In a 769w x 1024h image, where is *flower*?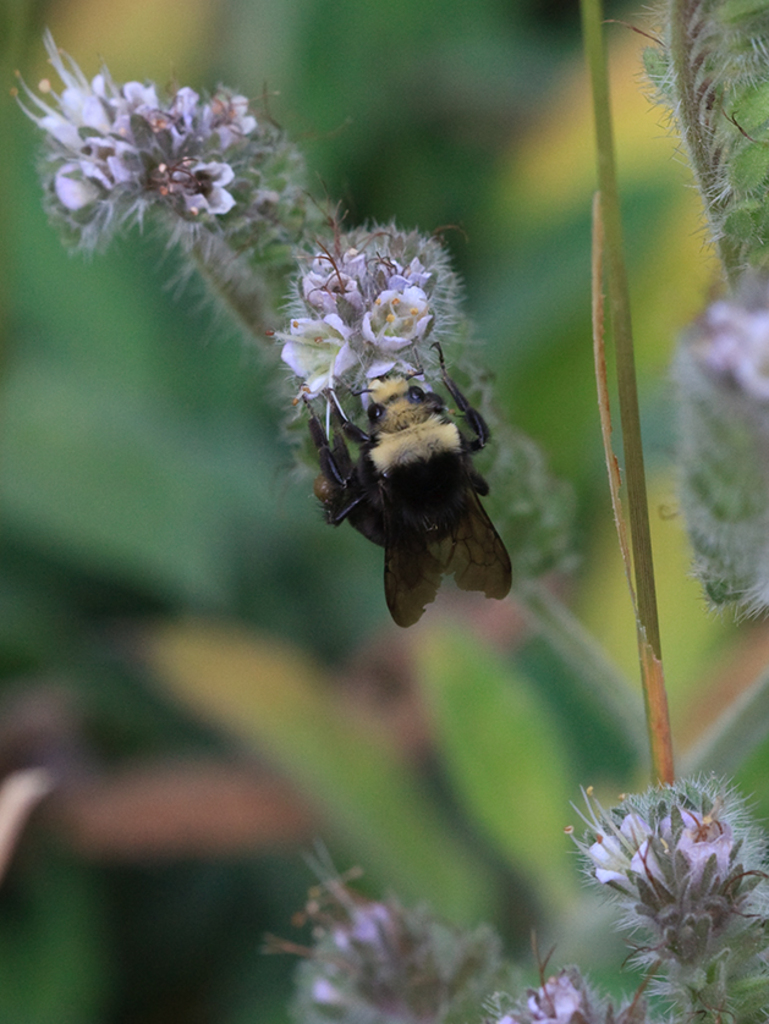
x1=282, y1=880, x2=473, y2=1023.
